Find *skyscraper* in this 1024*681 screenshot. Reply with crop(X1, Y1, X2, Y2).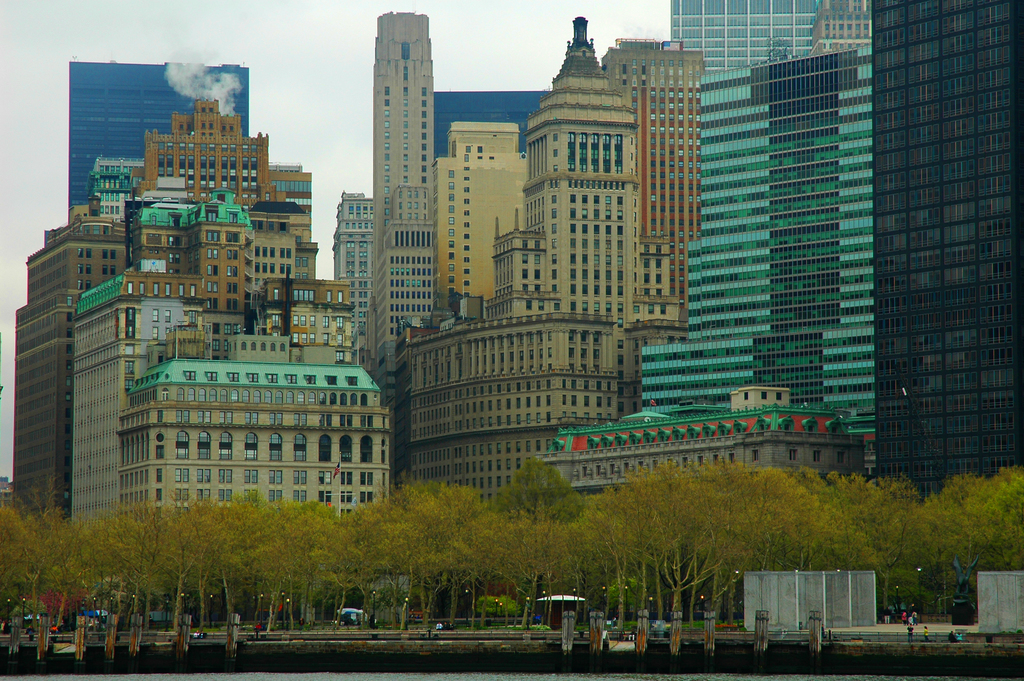
crop(668, 0, 819, 75).
